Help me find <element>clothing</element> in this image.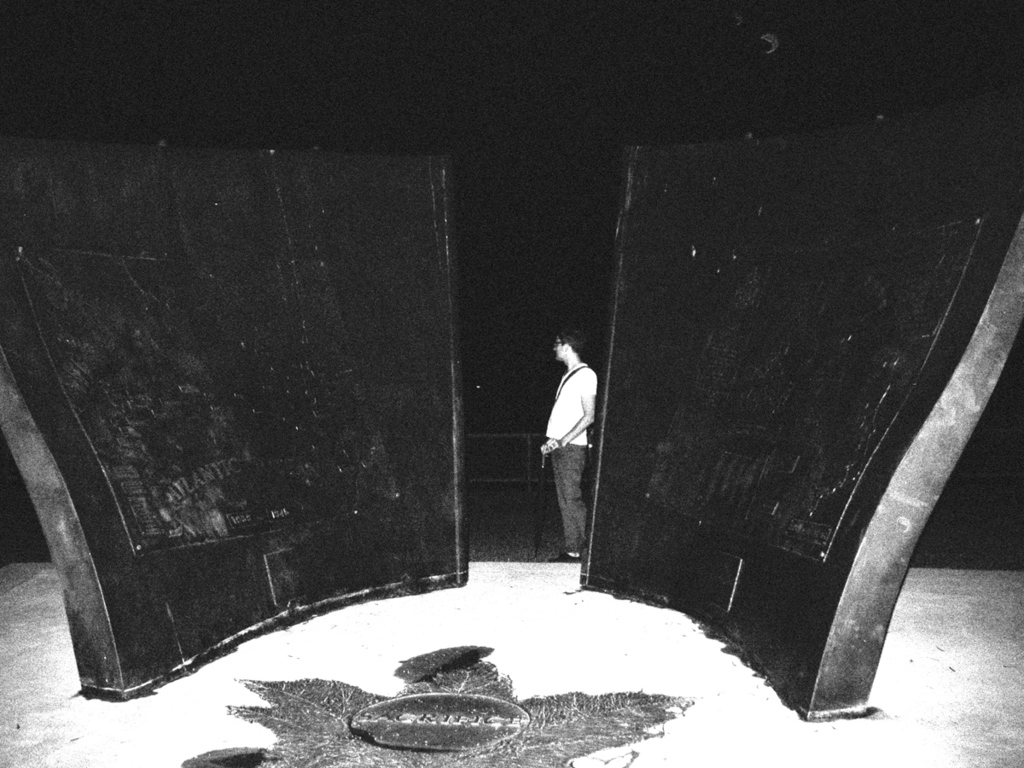
Found it: 532 334 617 573.
